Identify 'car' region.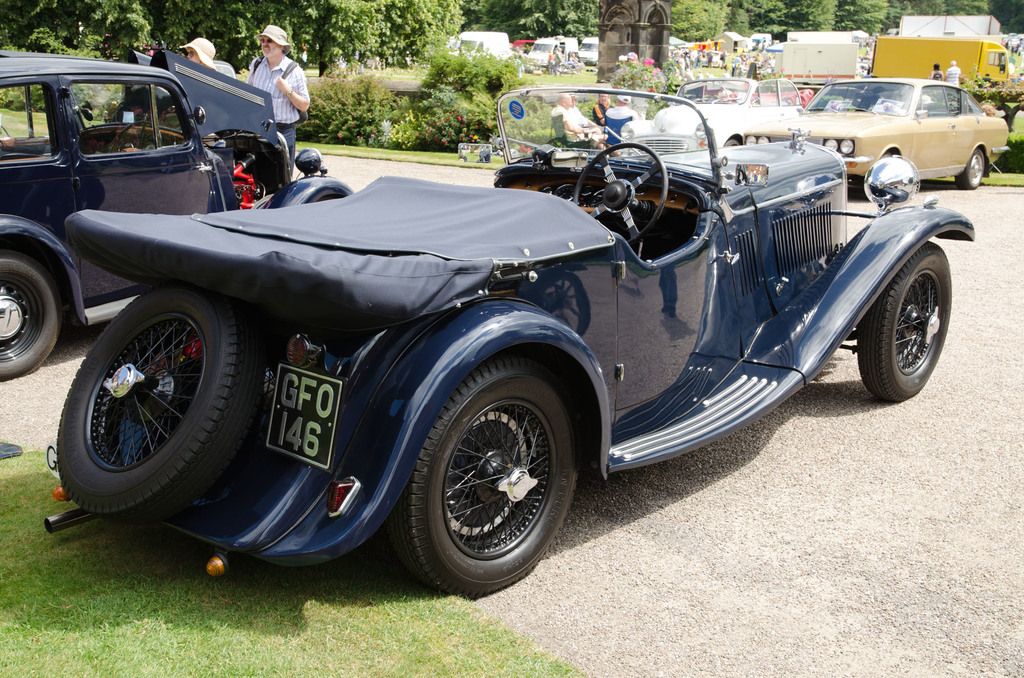
Region: (left=620, top=79, right=808, bottom=155).
